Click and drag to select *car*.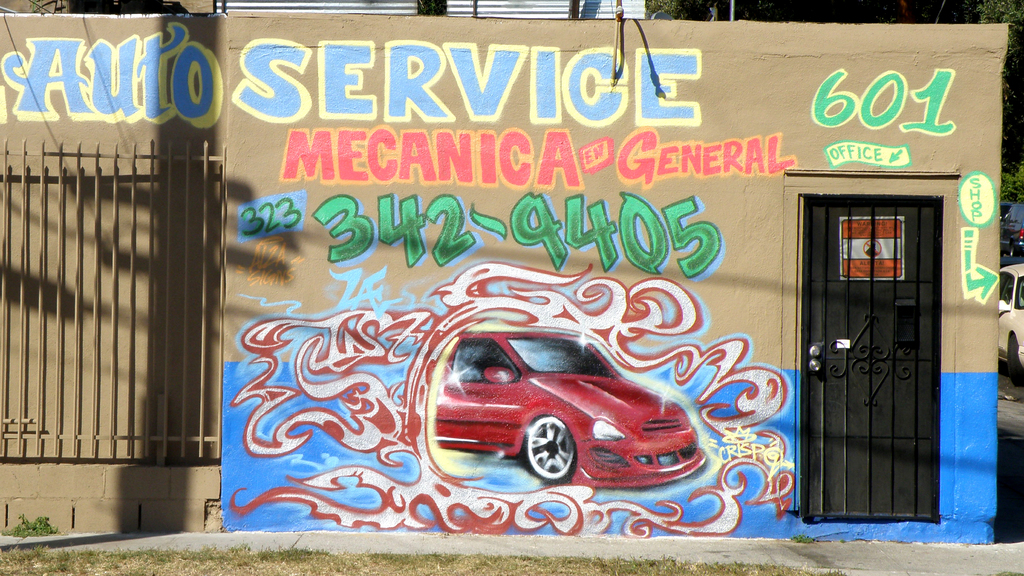
Selection: 435, 332, 707, 492.
